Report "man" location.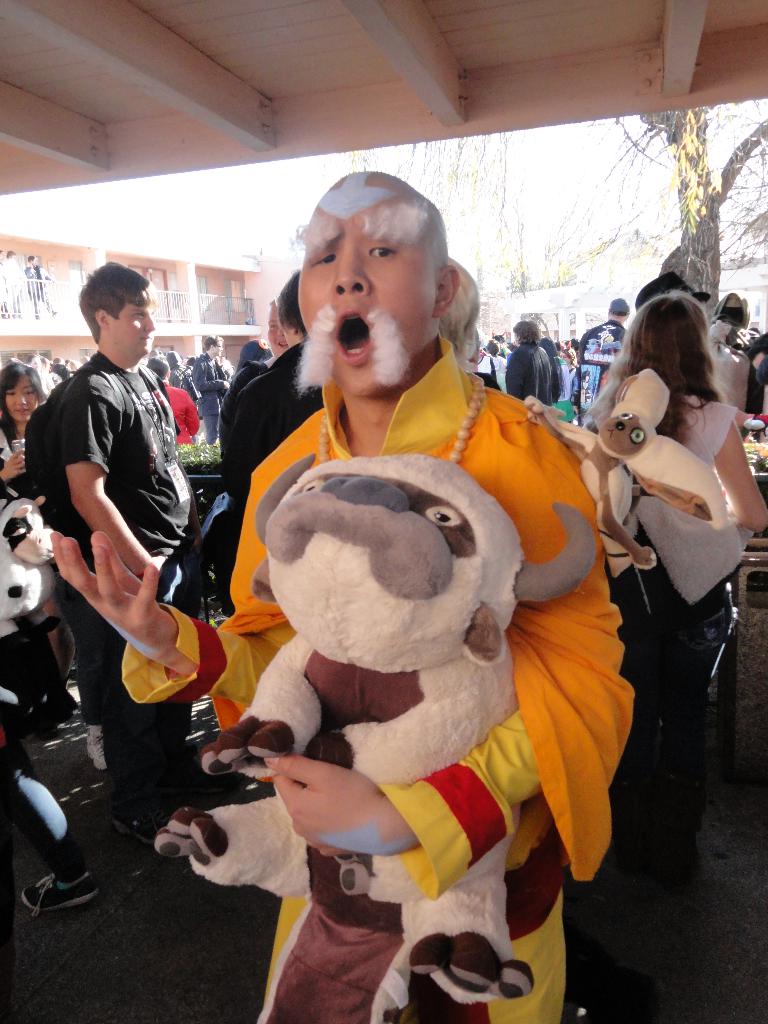
Report: box(488, 331, 513, 362).
